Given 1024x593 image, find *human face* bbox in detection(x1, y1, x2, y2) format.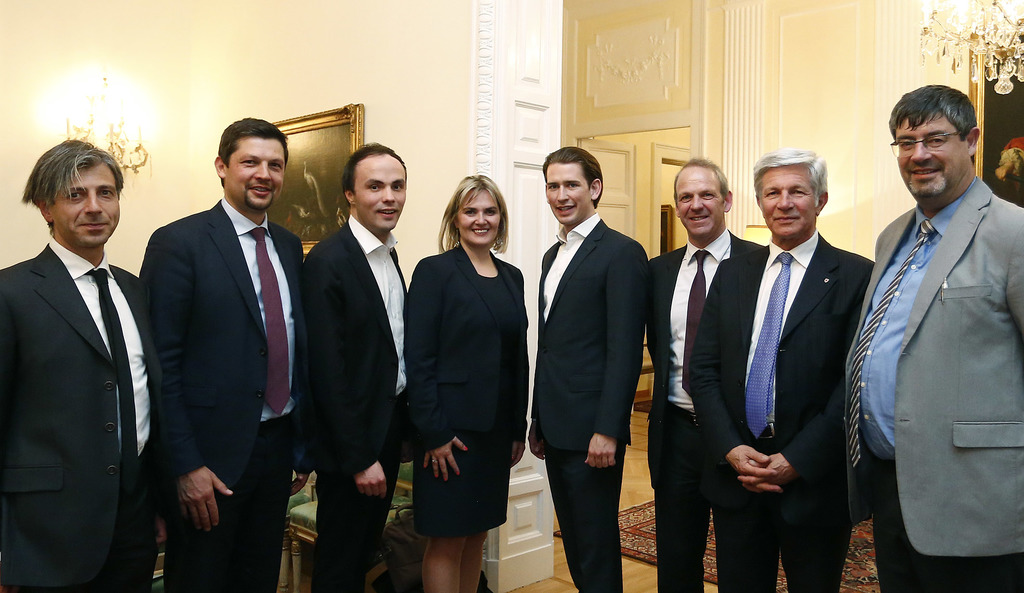
detection(461, 191, 499, 245).
